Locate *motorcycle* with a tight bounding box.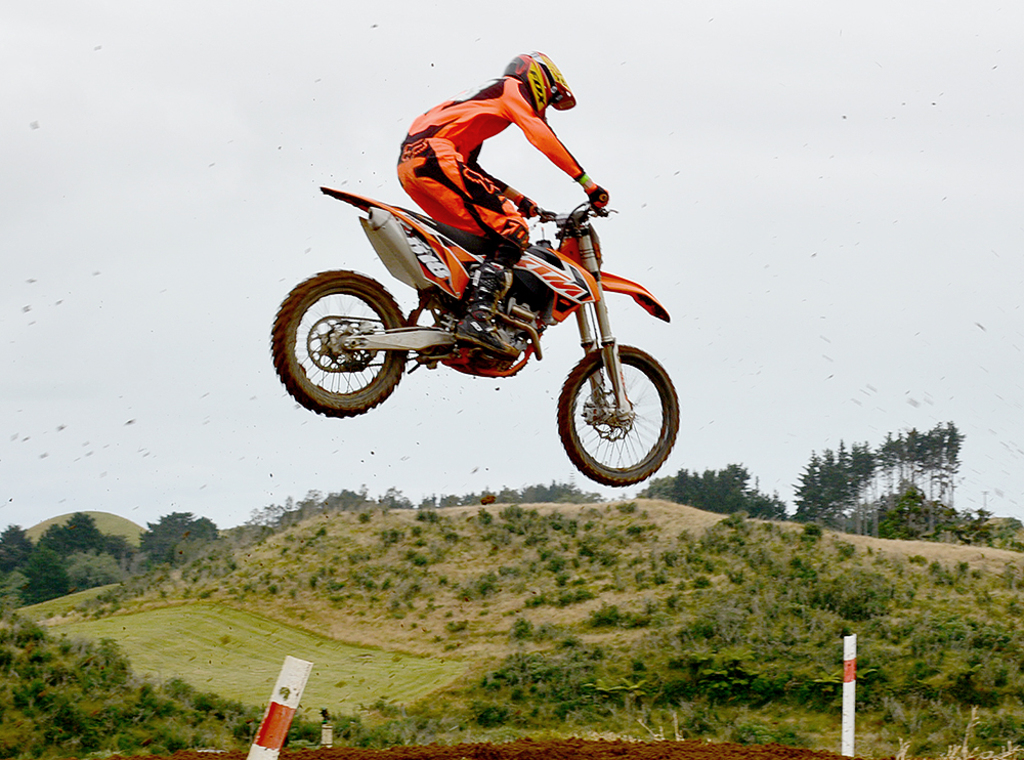
box(292, 142, 695, 480).
